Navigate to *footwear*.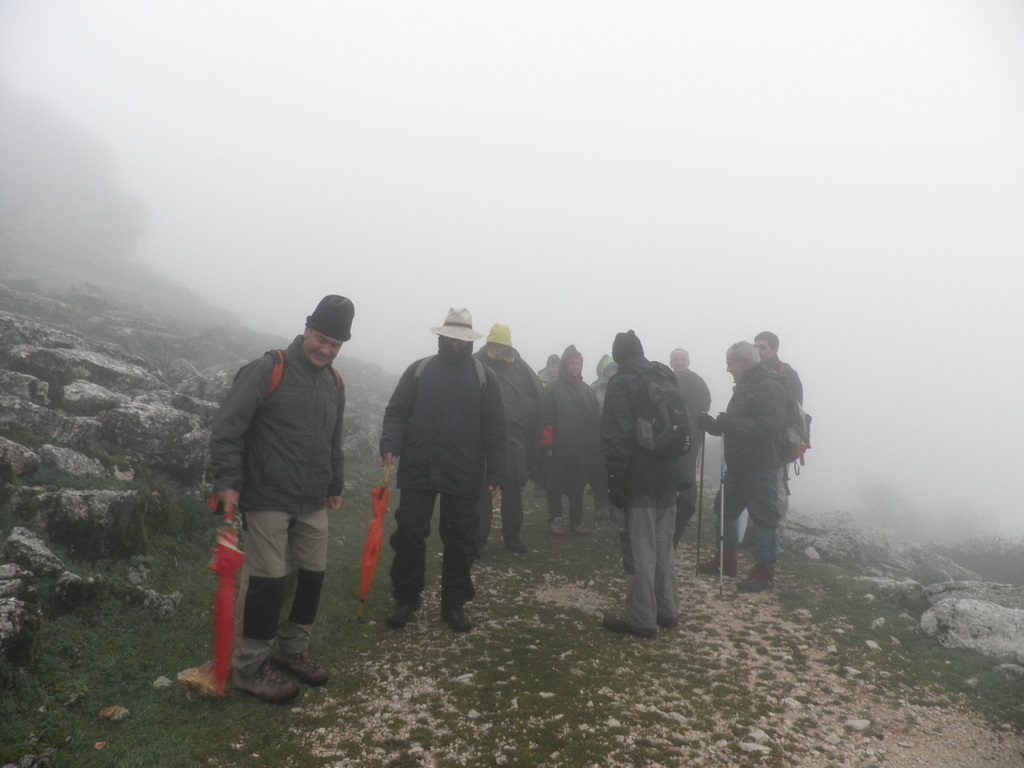
Navigation target: <bbox>739, 562, 777, 589</bbox>.
